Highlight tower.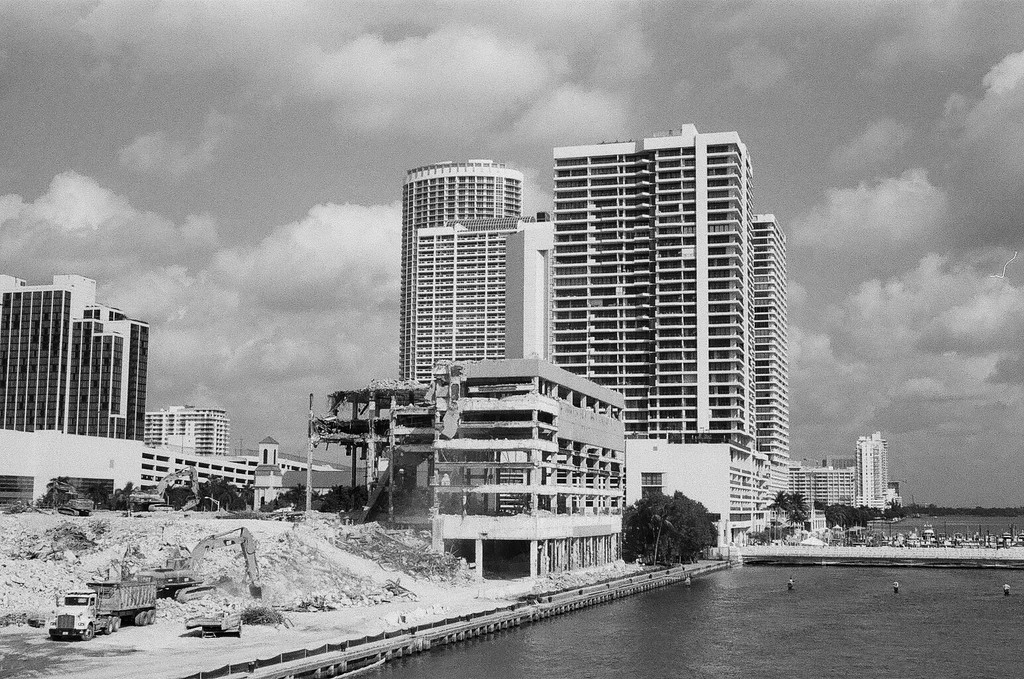
Highlighted region: <bbox>554, 120, 756, 444</bbox>.
